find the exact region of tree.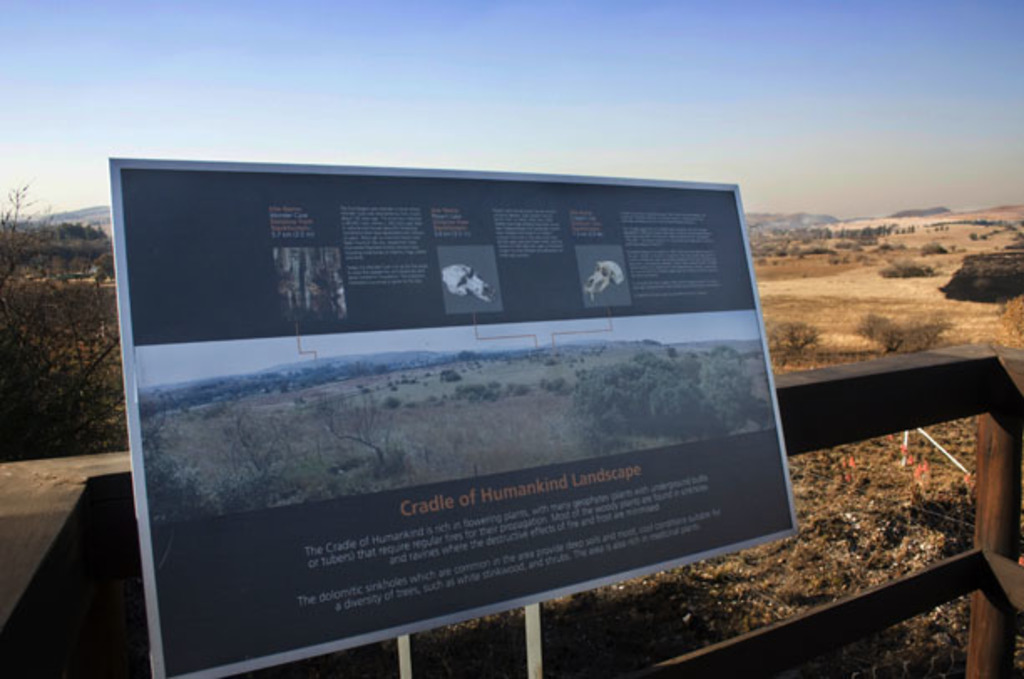
Exact region: 0:192:119:458.
